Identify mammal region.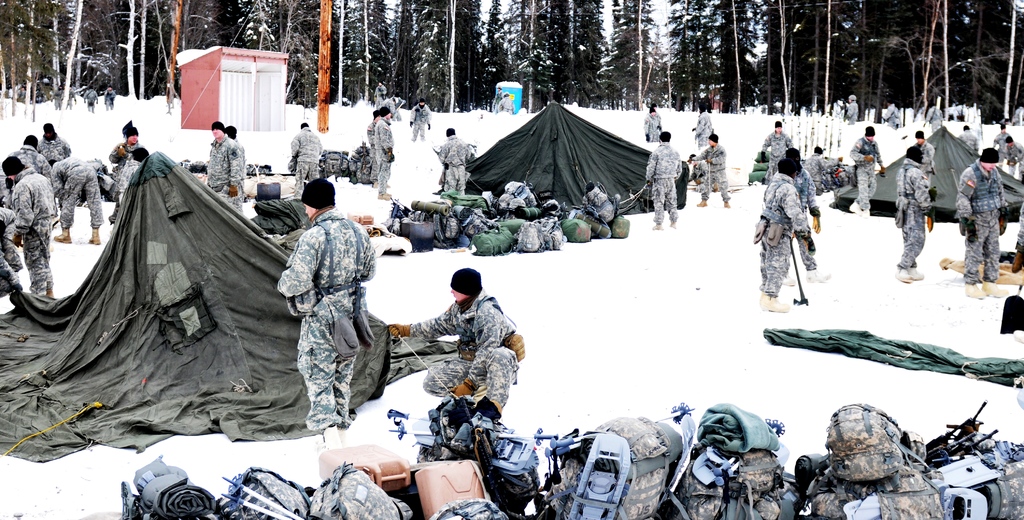
Region: rect(883, 98, 902, 129).
